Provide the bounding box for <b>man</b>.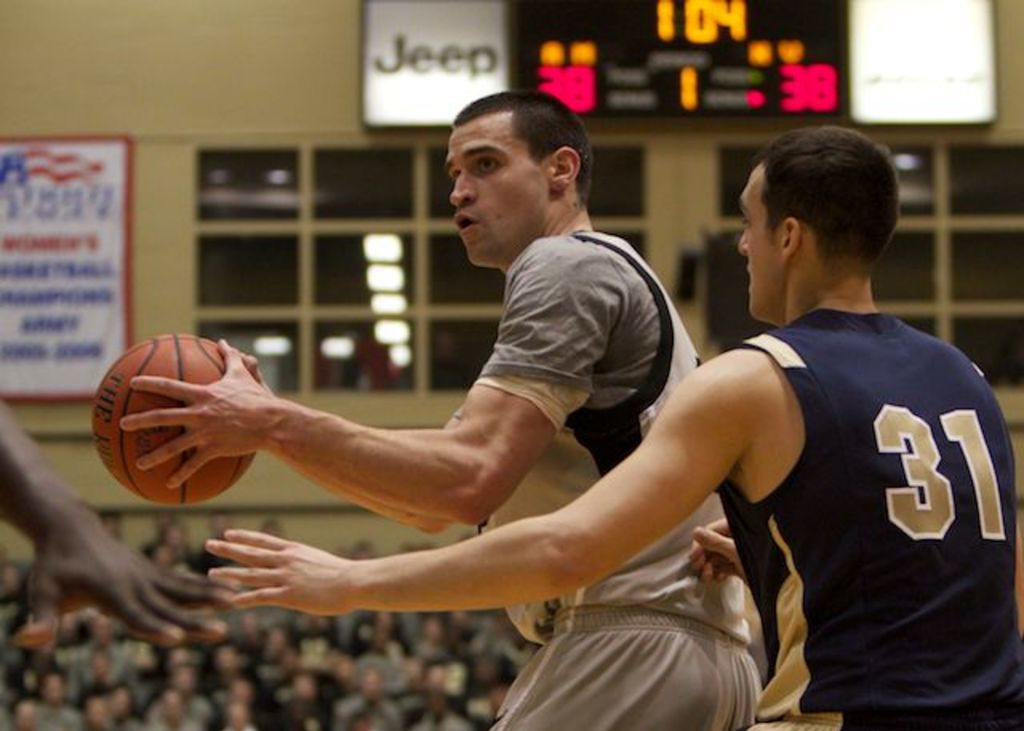
112,86,757,729.
